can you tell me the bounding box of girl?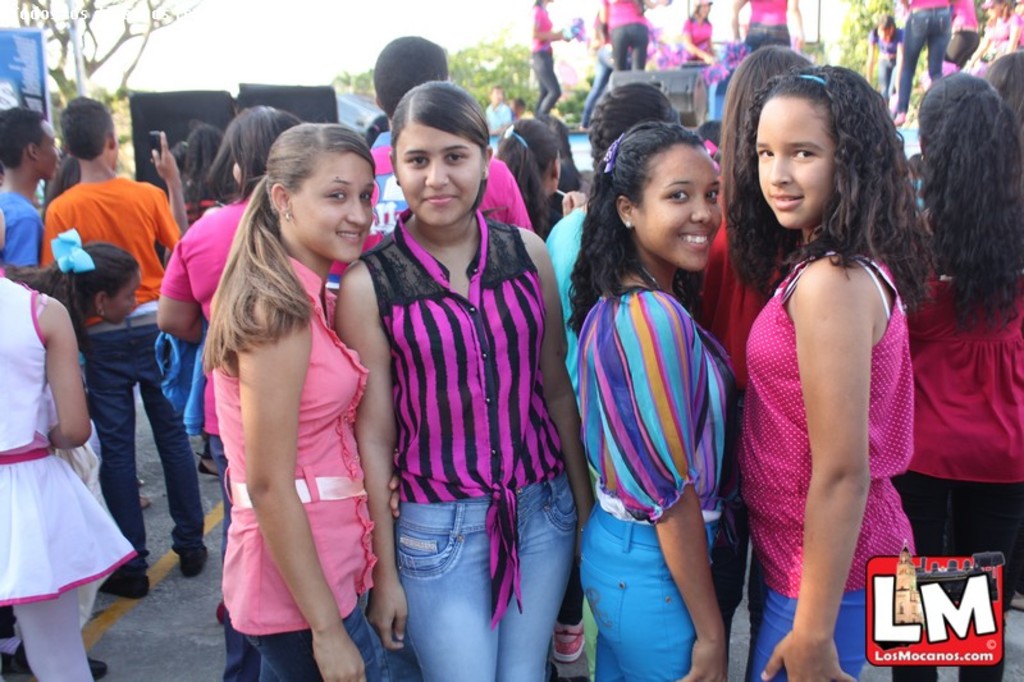
l=567, t=119, r=724, b=681.
